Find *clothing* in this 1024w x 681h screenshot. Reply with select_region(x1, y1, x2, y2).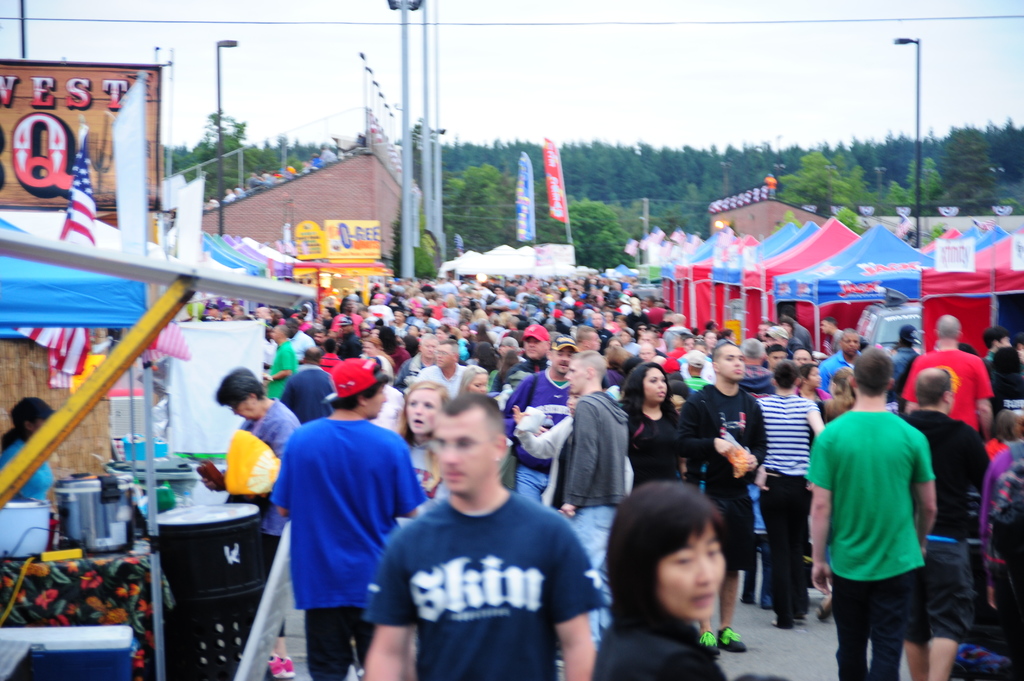
select_region(228, 398, 300, 641).
